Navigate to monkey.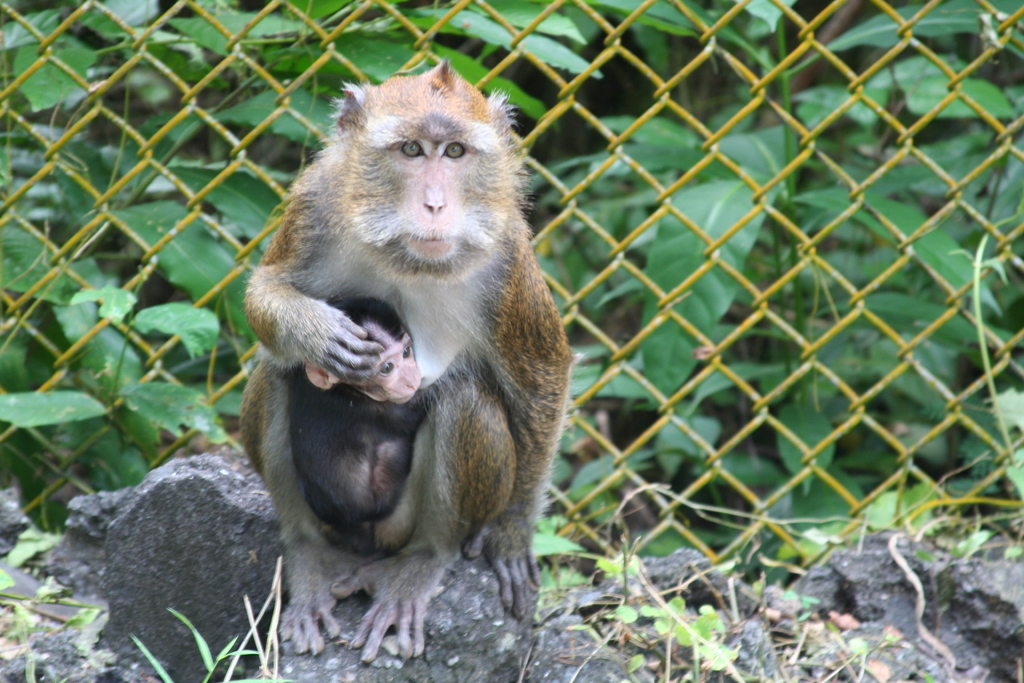
Navigation target: [283, 293, 505, 561].
